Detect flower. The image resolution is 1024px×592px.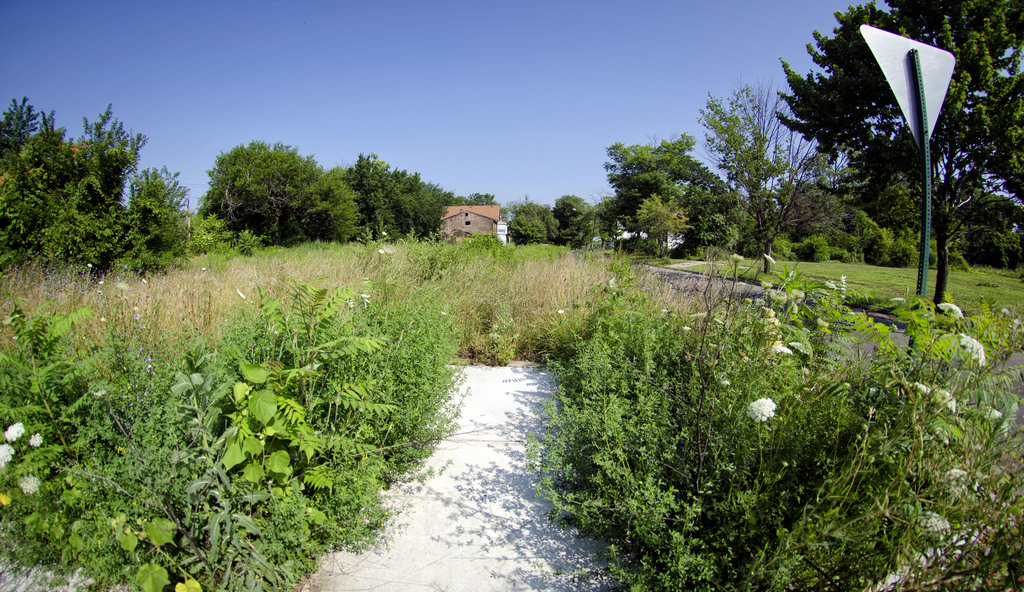
<region>935, 388, 955, 410</region>.
